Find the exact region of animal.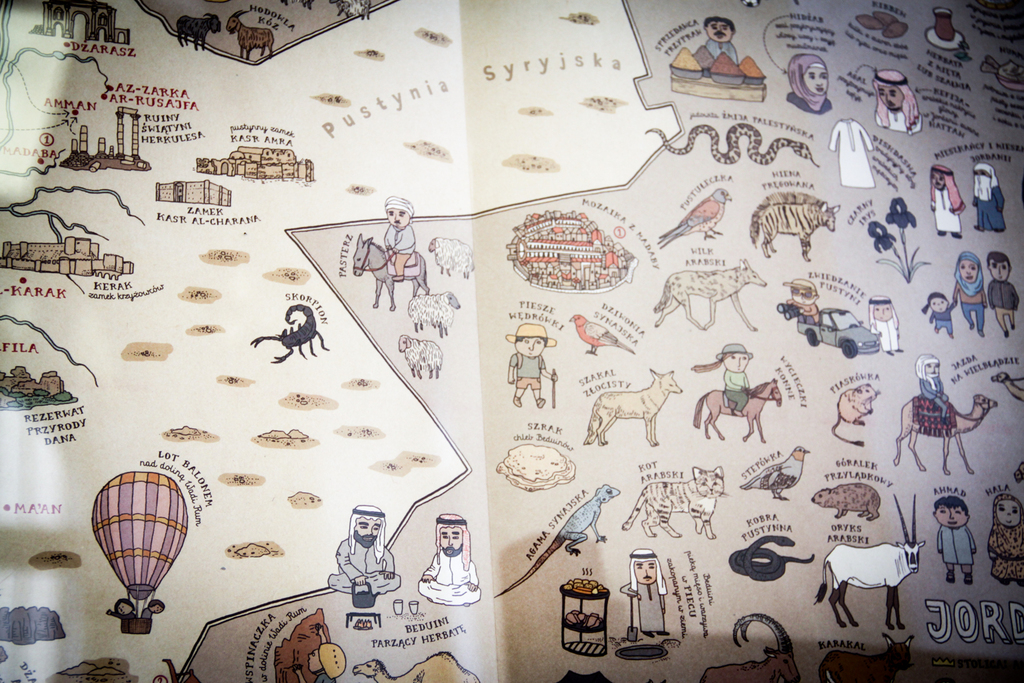
Exact region: 739,447,810,503.
